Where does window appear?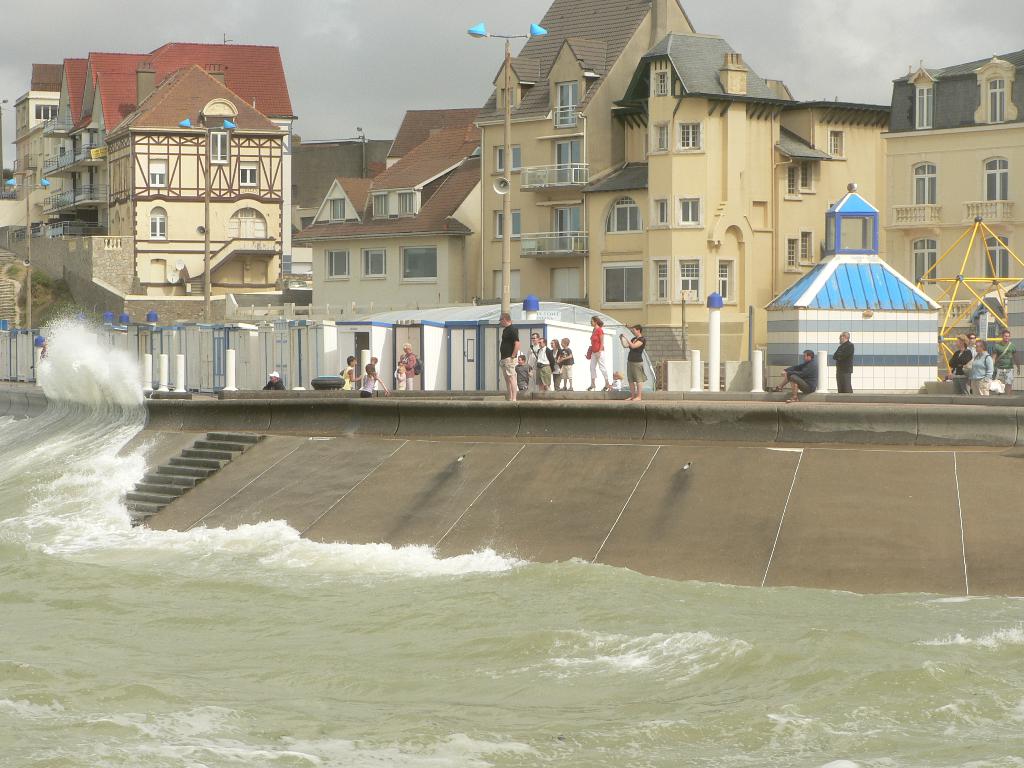
Appears at detection(916, 82, 932, 127).
